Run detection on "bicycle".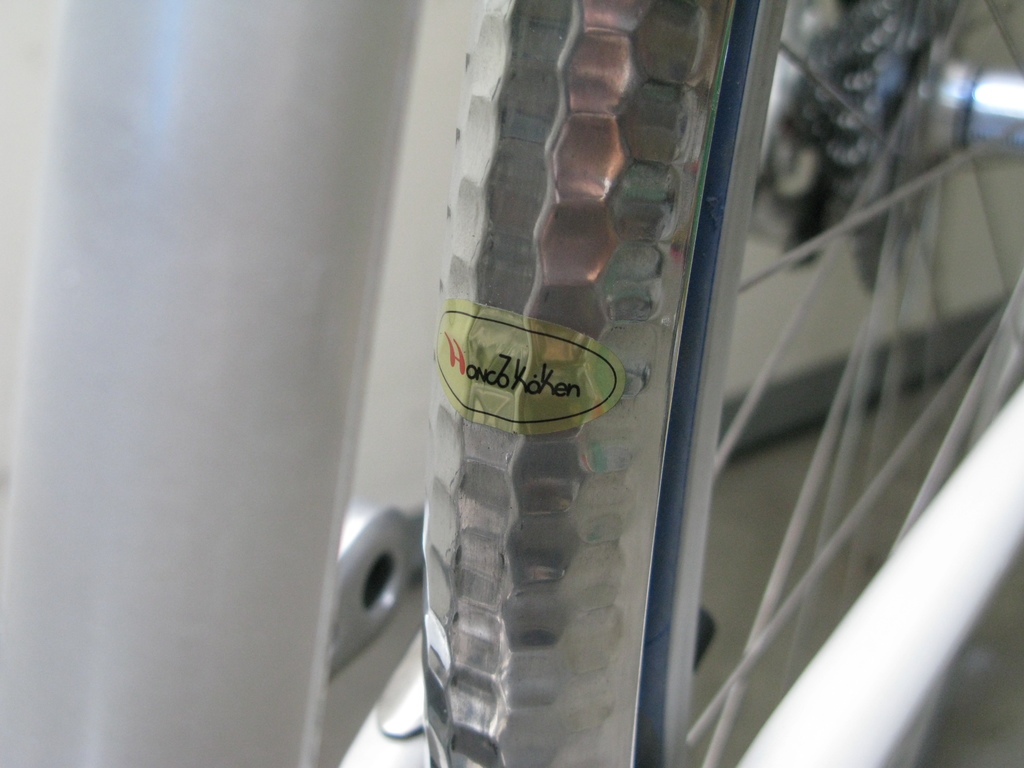
Result: pyautogui.locateOnScreen(0, 0, 1023, 767).
